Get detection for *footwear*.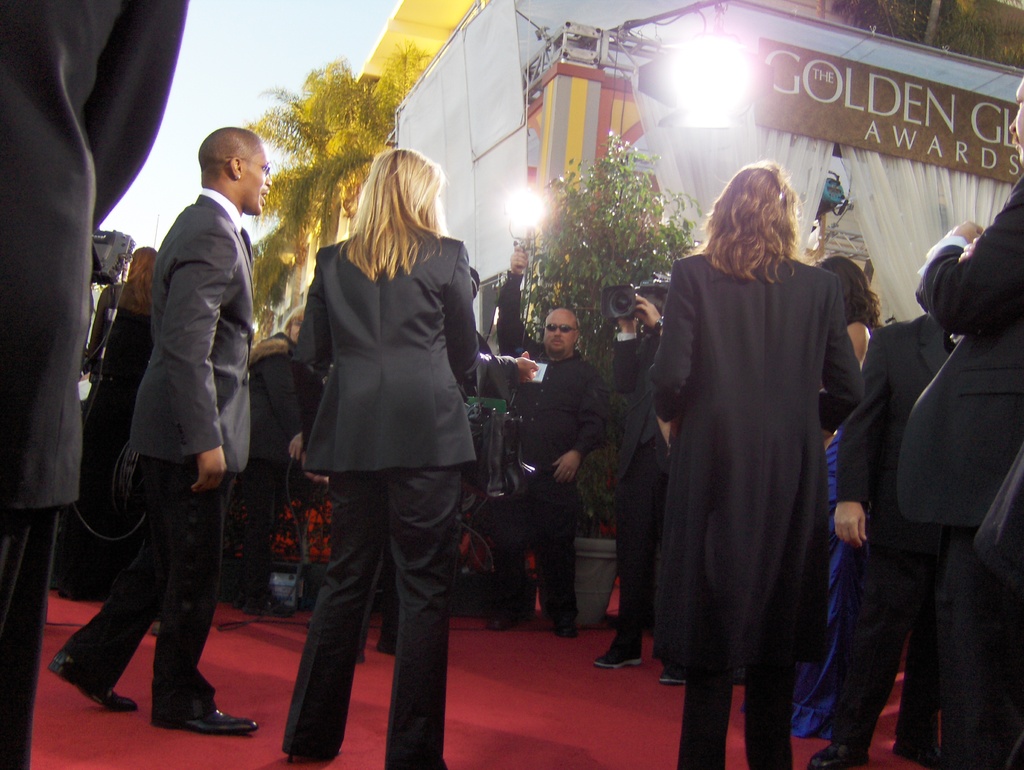
Detection: x1=488 y1=617 x2=515 y2=631.
